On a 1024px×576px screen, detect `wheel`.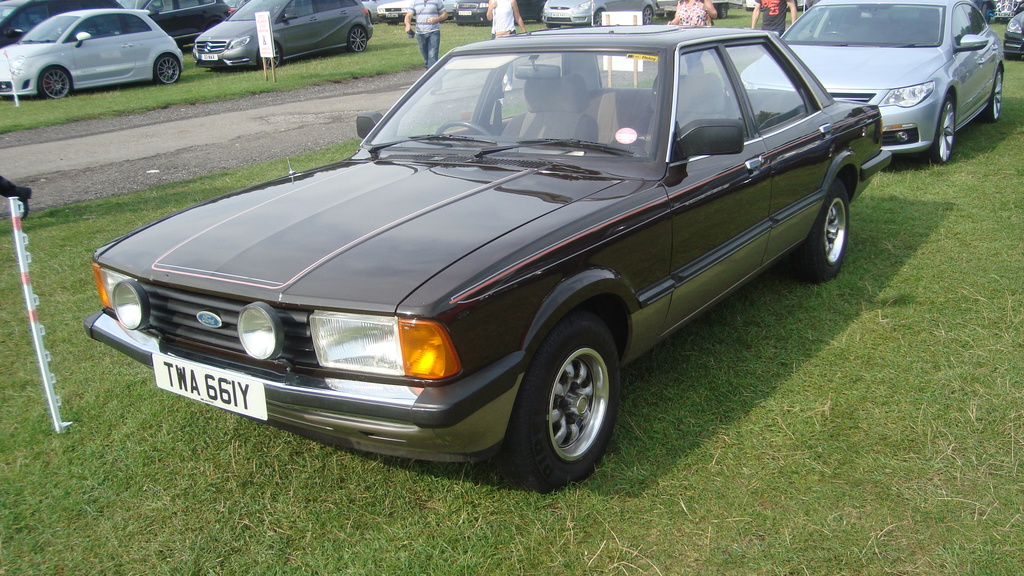
{"x1": 791, "y1": 172, "x2": 855, "y2": 282}.
